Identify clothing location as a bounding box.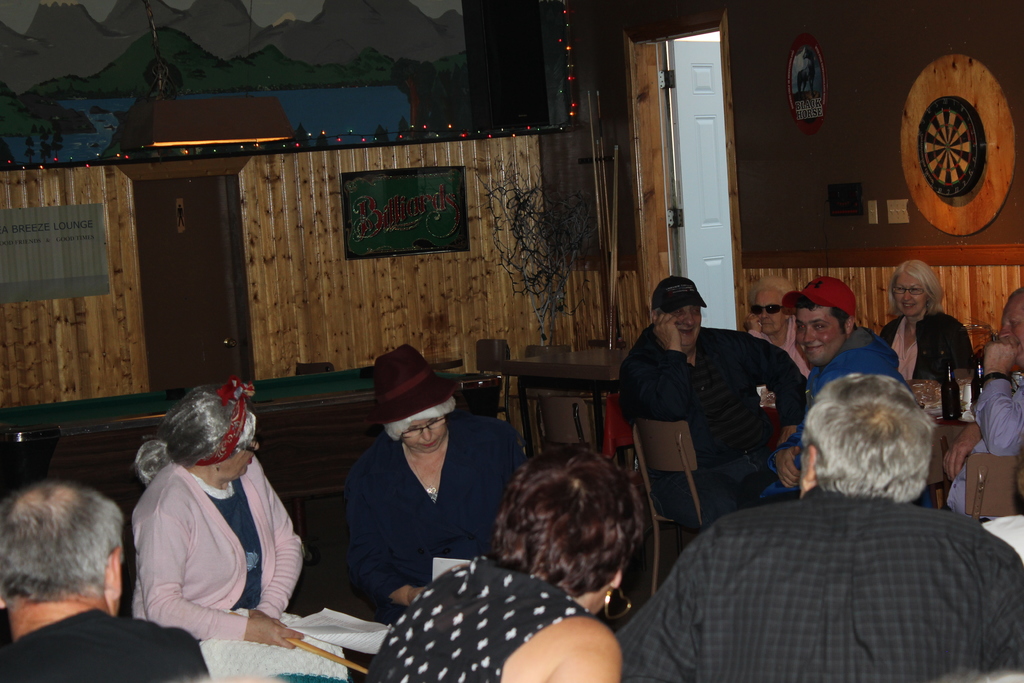
366:552:589:682.
